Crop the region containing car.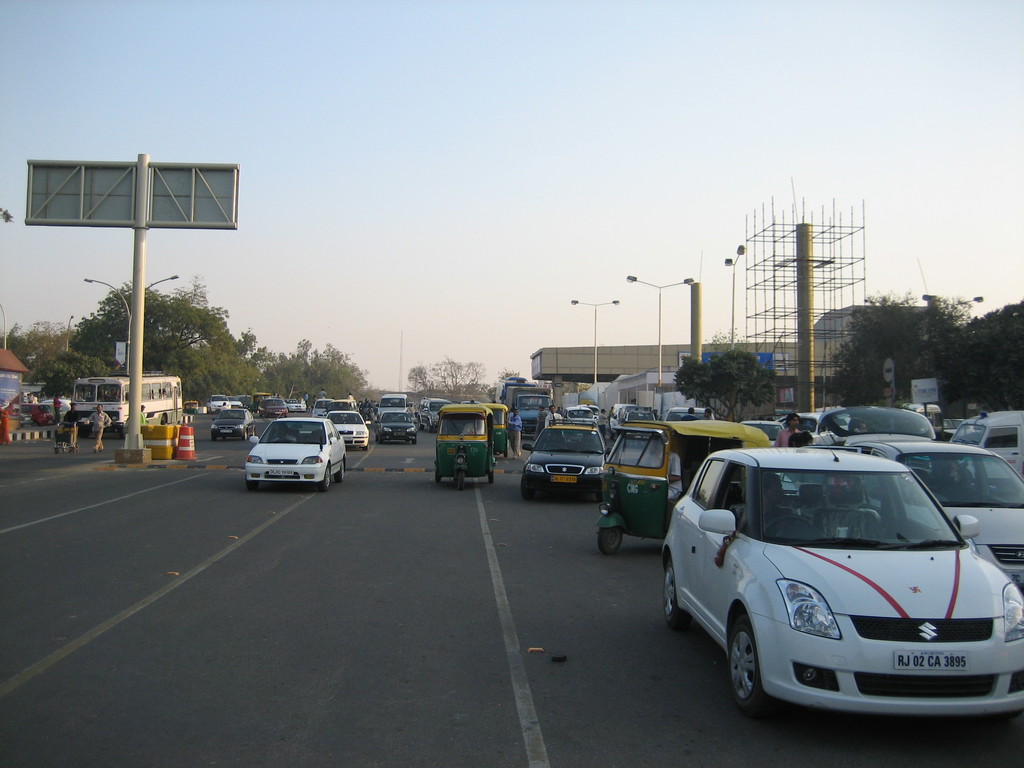
Crop region: detection(255, 397, 287, 419).
